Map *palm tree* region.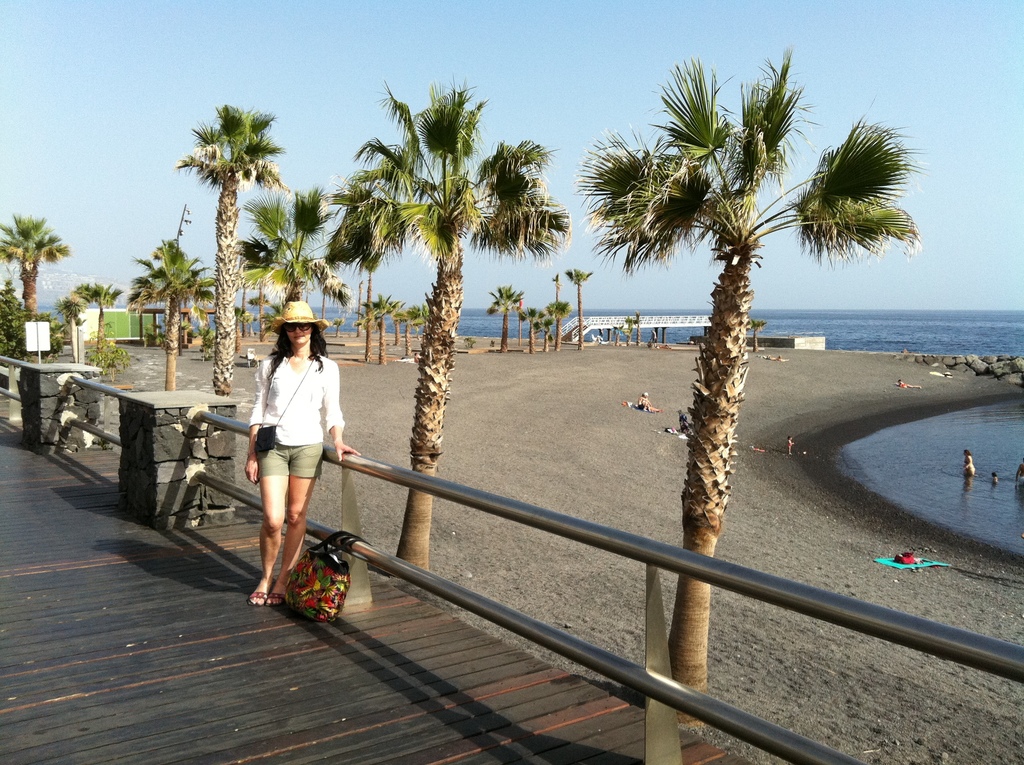
Mapped to [x1=195, y1=107, x2=324, y2=435].
